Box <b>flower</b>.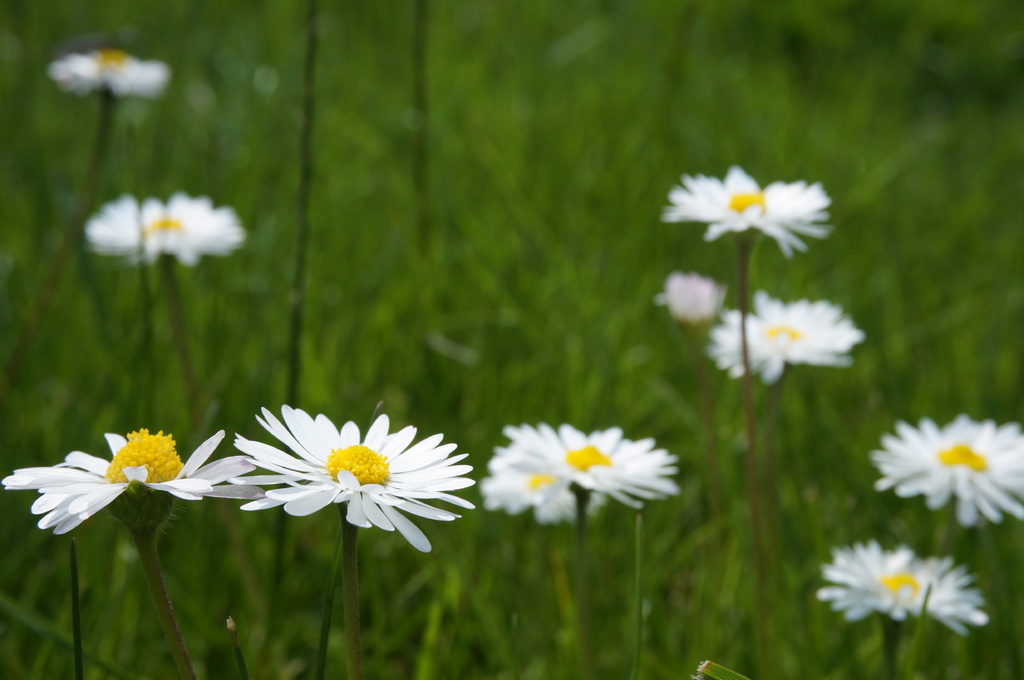
(479,421,687,525).
